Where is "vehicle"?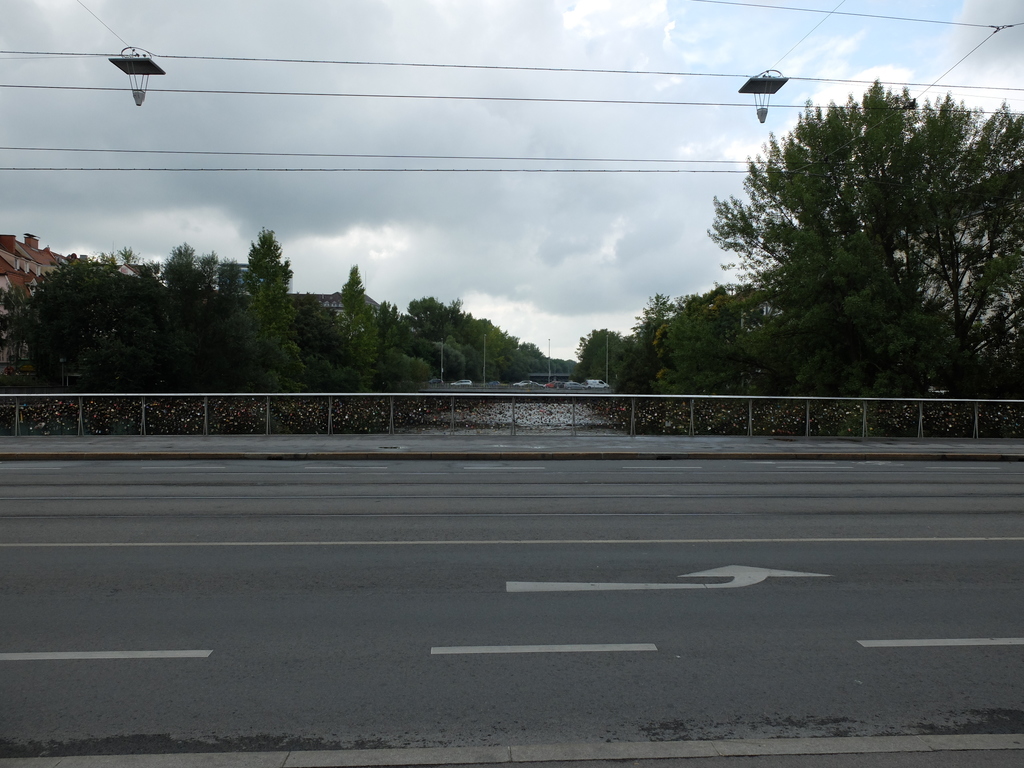
(425, 379, 444, 384).
